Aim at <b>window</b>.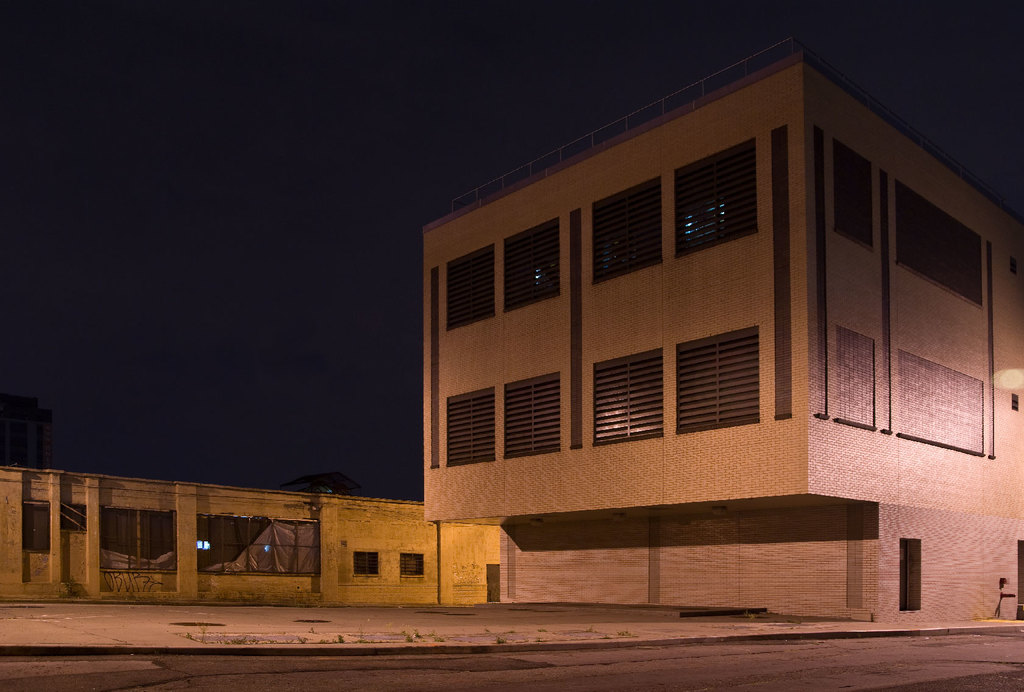
Aimed at rect(444, 243, 496, 331).
